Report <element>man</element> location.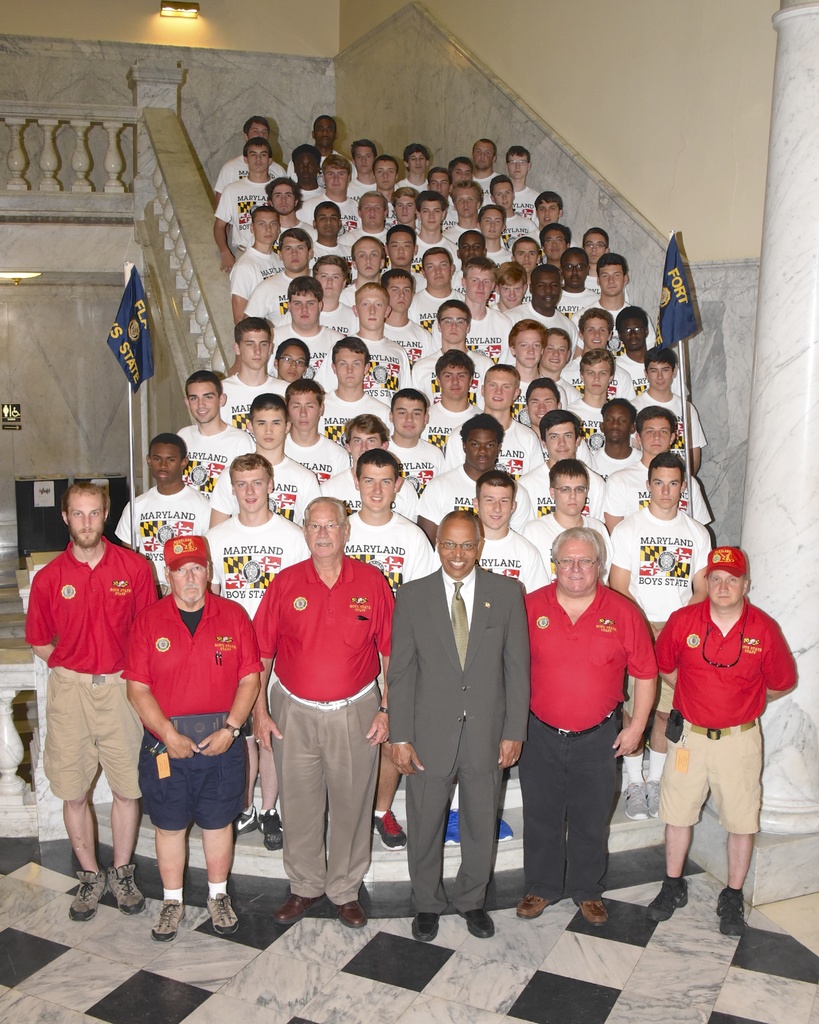
Report: 505, 262, 569, 339.
